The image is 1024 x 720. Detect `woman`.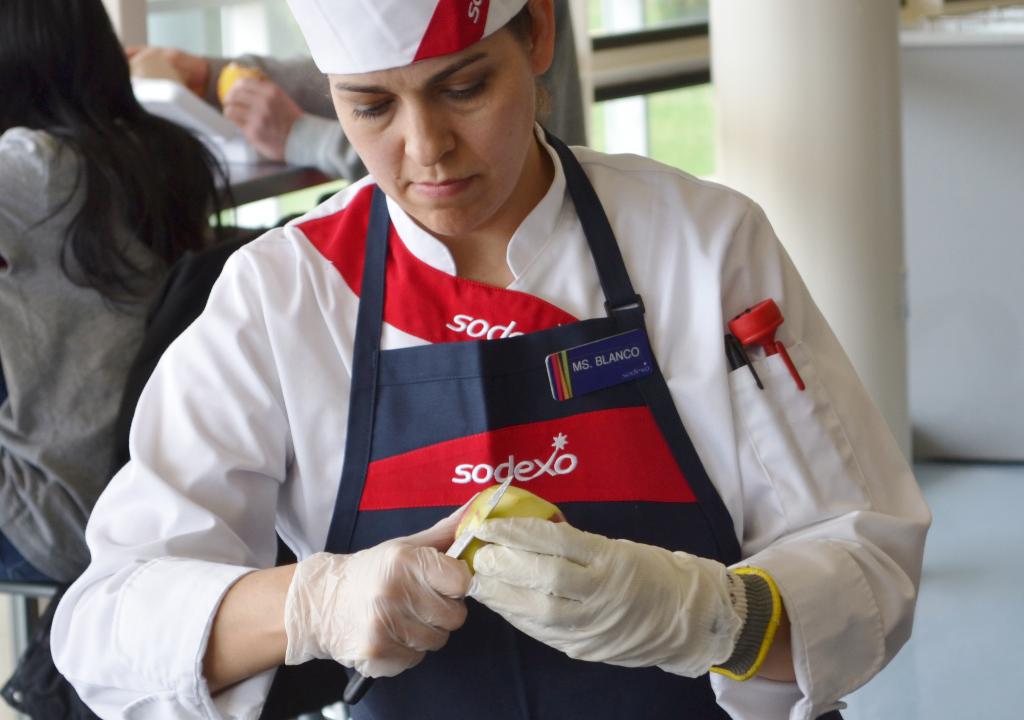
Detection: box(0, 0, 240, 586).
